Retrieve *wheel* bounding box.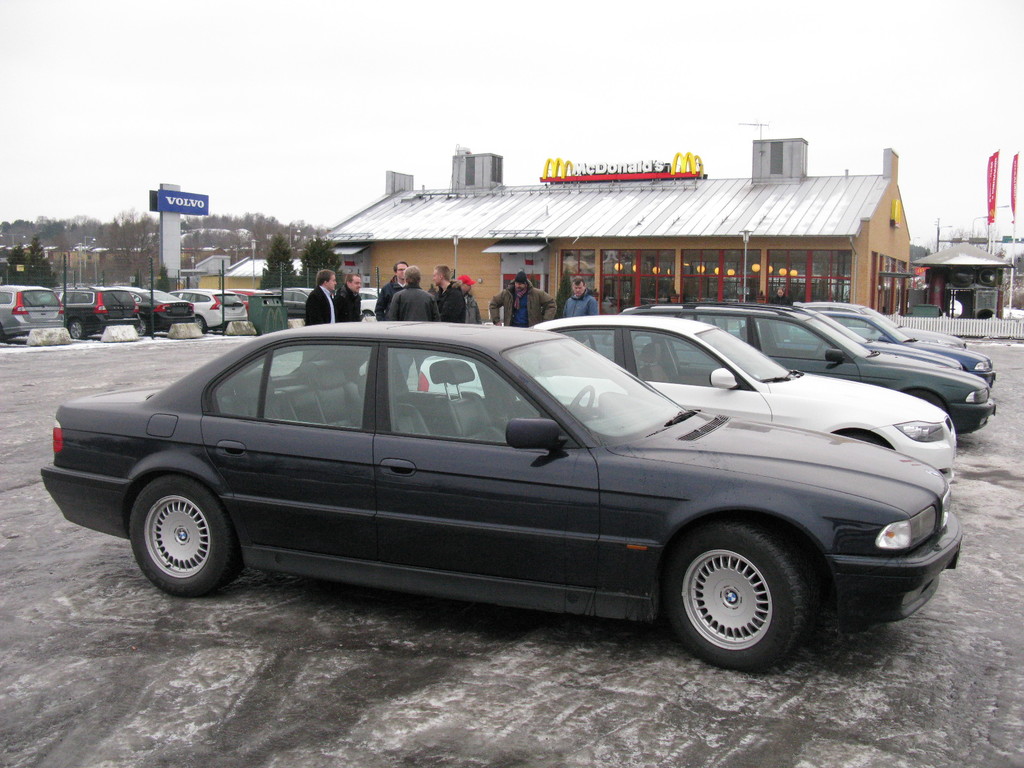
Bounding box: bbox=[662, 531, 828, 662].
